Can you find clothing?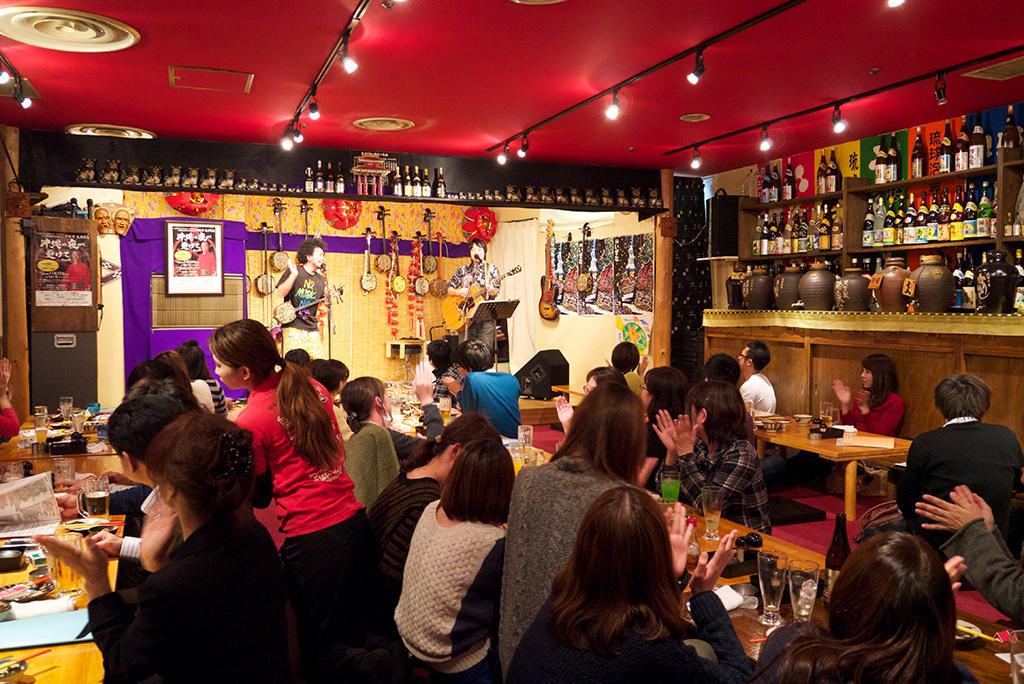
Yes, bounding box: [240,367,384,683].
